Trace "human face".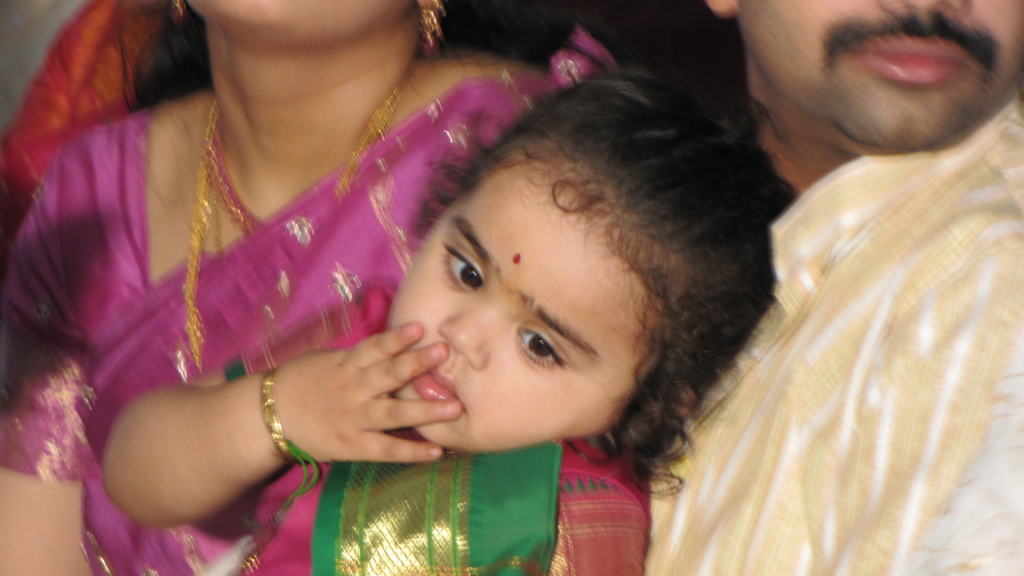
Traced to [733,0,1019,153].
